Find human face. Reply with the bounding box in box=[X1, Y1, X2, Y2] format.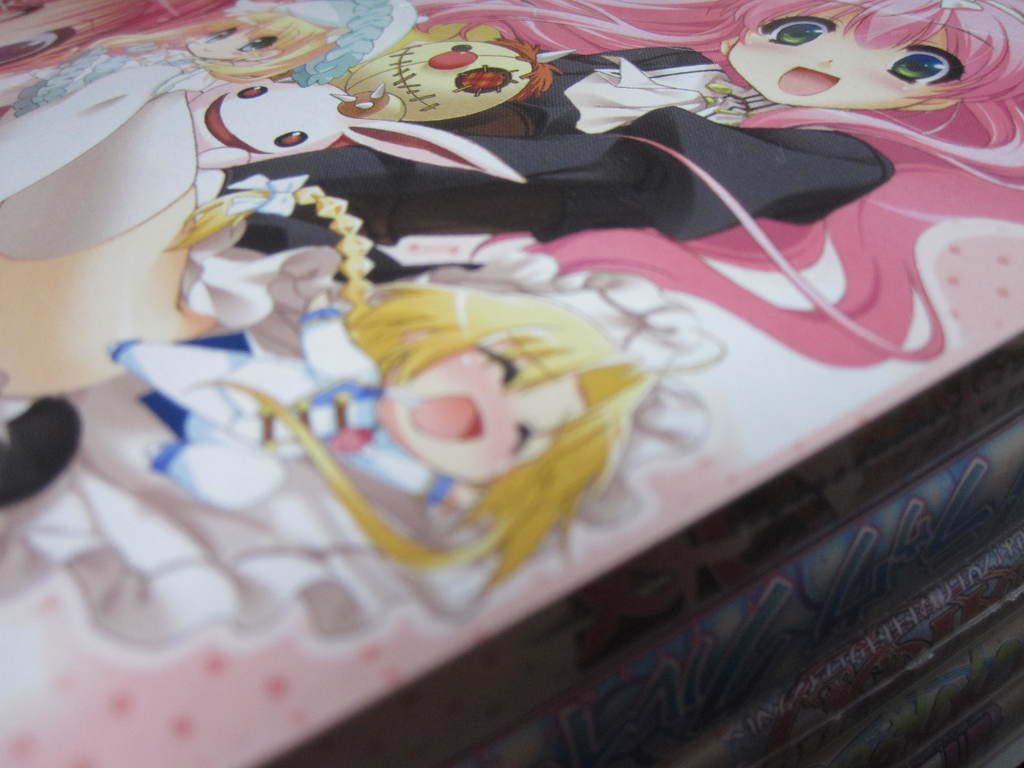
box=[376, 345, 582, 486].
